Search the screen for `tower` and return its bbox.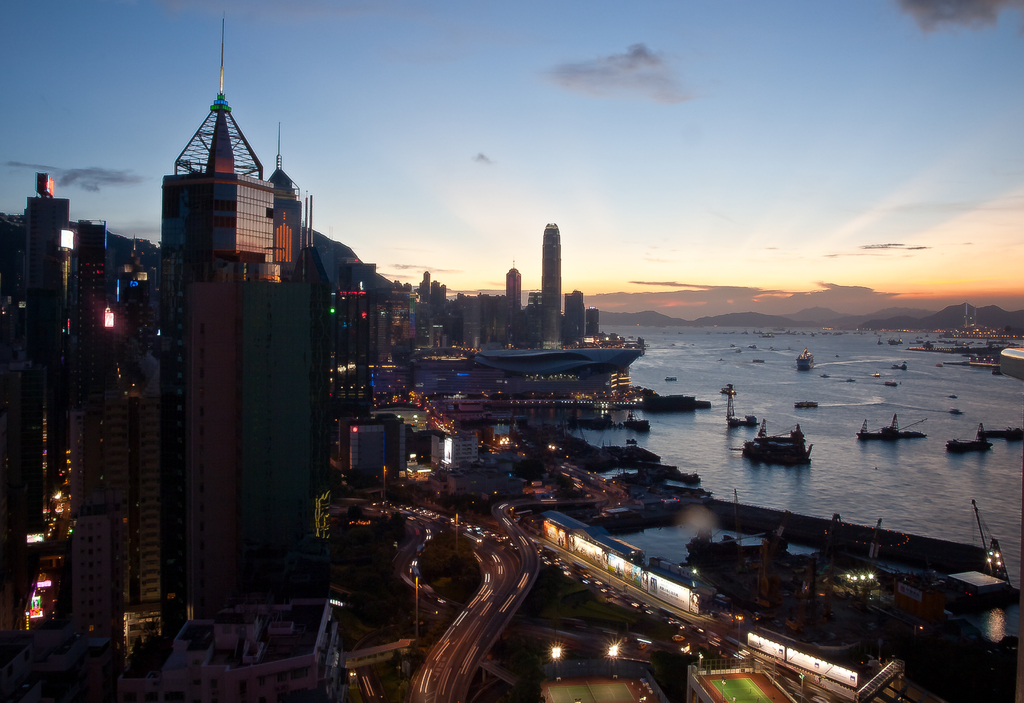
Found: locate(561, 287, 582, 343).
